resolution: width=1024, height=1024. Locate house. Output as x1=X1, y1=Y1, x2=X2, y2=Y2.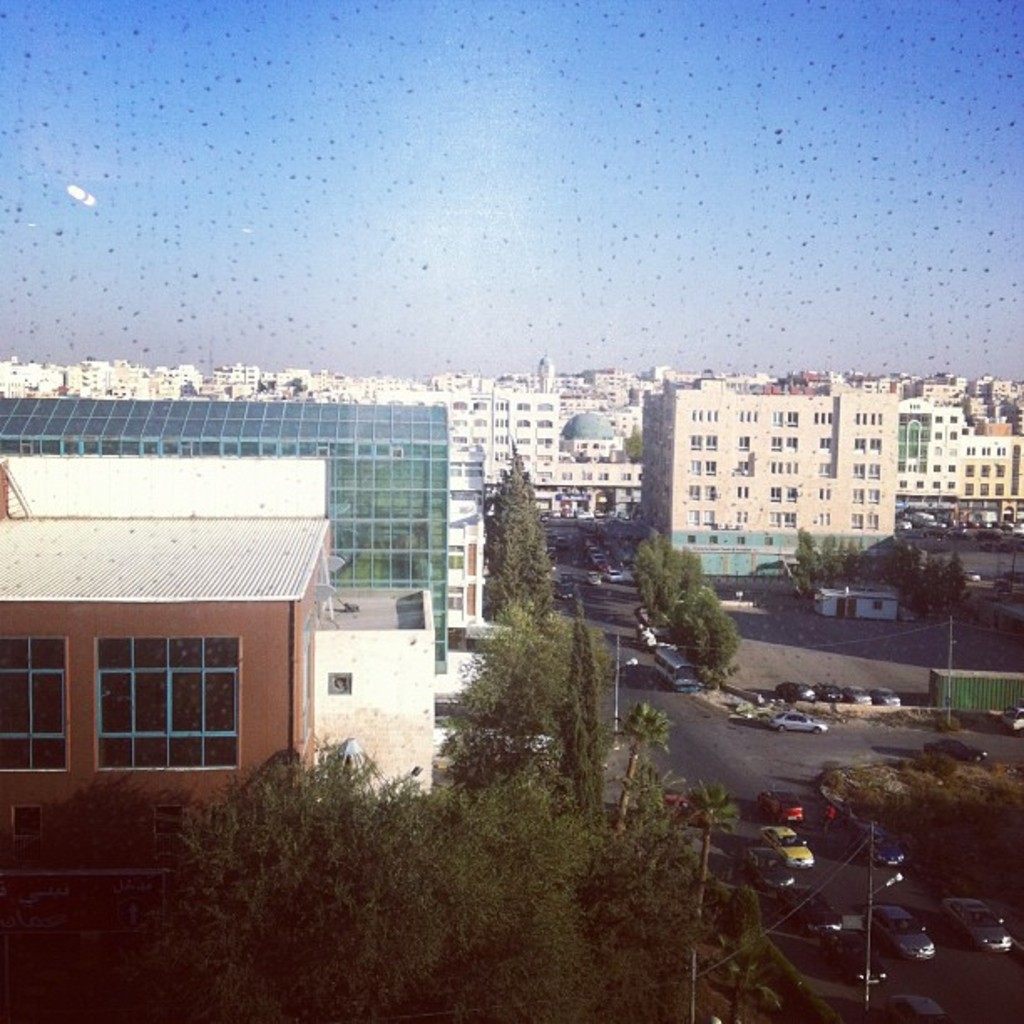
x1=447, y1=447, x2=479, y2=514.
